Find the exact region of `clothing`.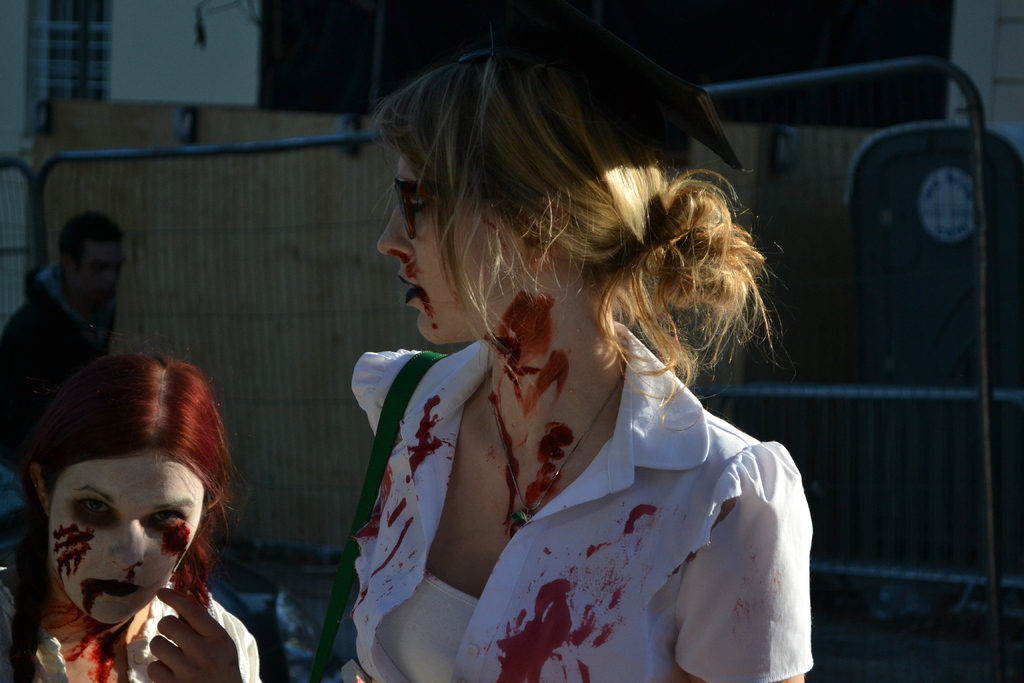
Exact region: Rect(0, 251, 131, 540).
